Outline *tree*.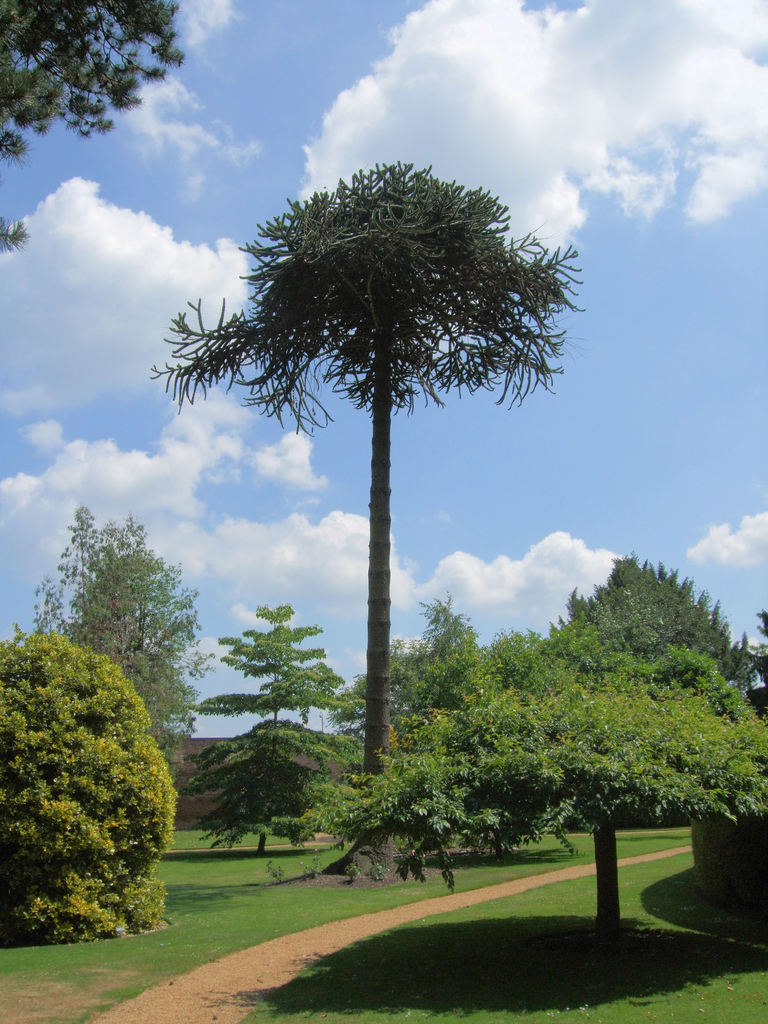
Outline: 0, 1, 188, 254.
